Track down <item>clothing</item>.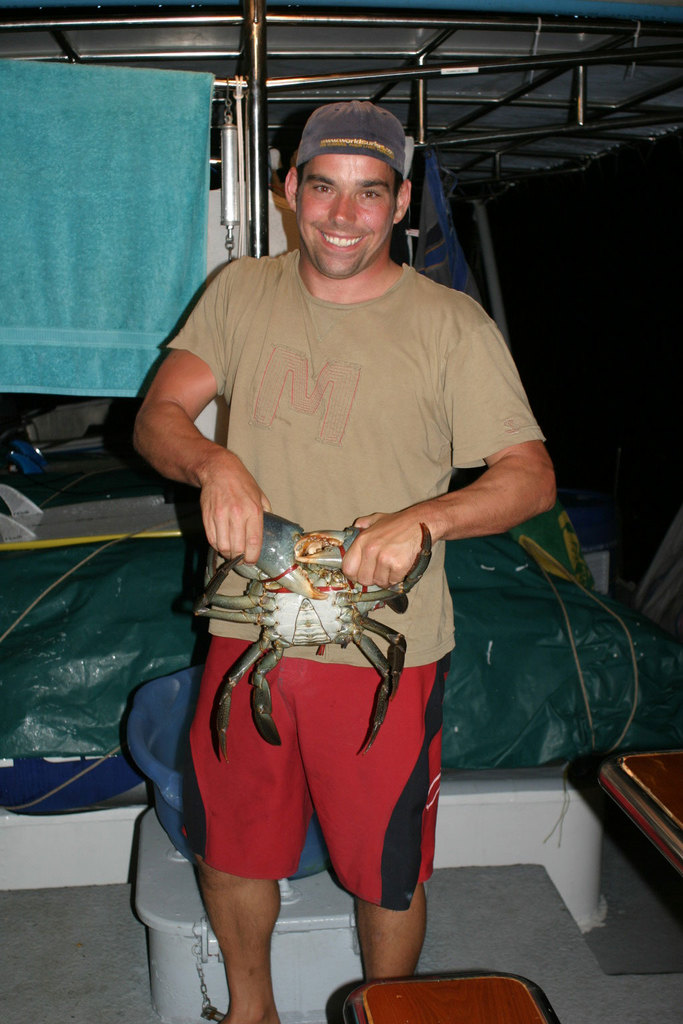
Tracked to left=151, top=197, right=544, bottom=660.
